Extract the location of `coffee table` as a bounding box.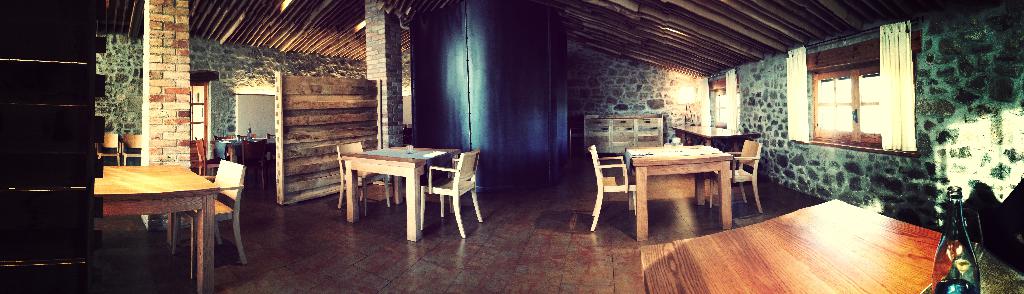
78 142 241 268.
